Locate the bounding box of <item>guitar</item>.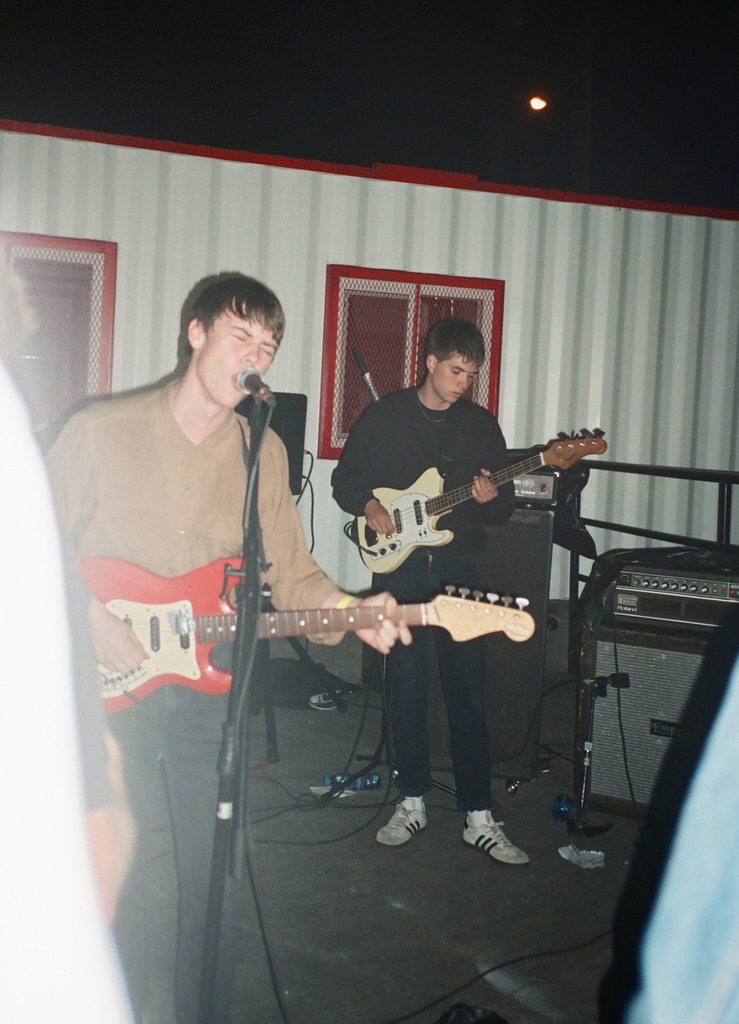
Bounding box: (38,559,535,708).
